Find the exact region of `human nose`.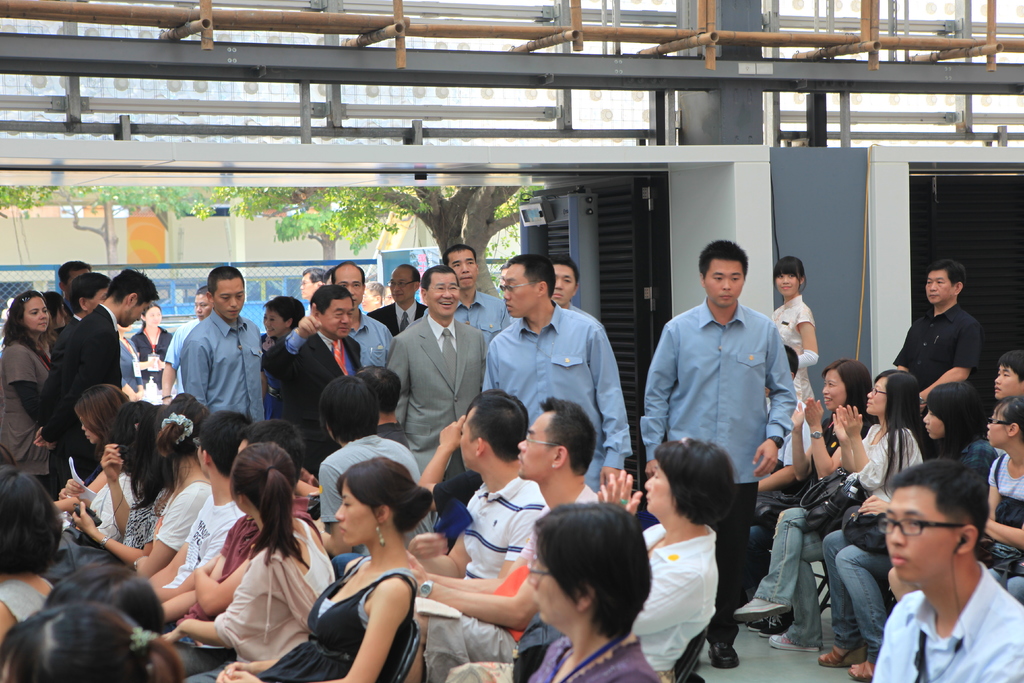
Exact region: [x1=928, y1=283, x2=938, y2=292].
